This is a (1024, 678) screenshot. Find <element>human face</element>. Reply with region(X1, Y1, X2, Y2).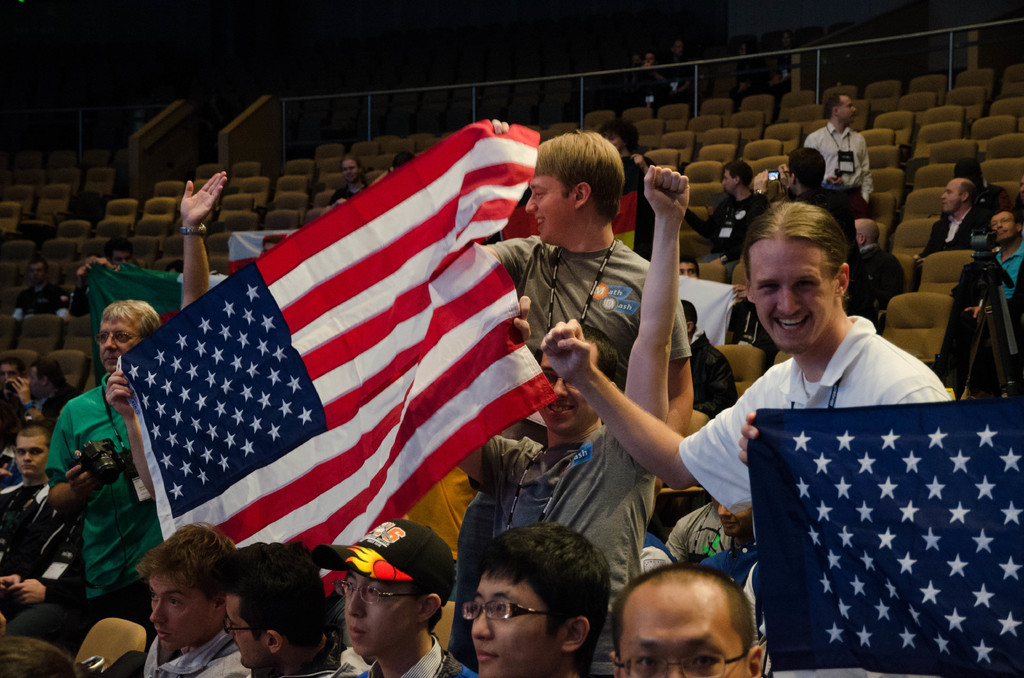
region(524, 168, 578, 243).
